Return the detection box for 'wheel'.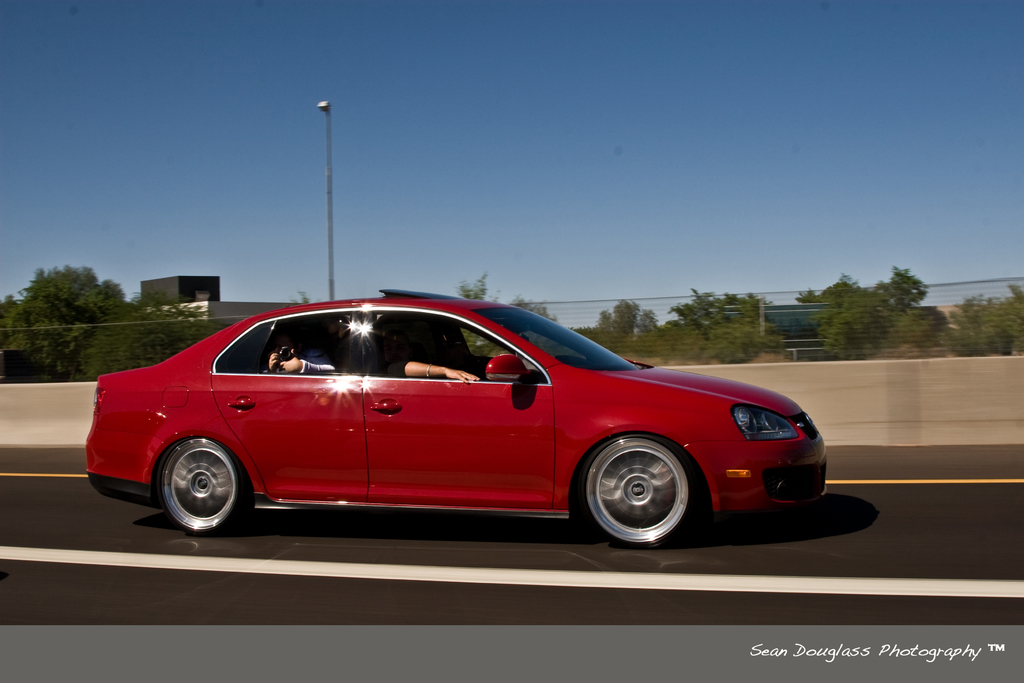
<box>582,444,697,536</box>.
